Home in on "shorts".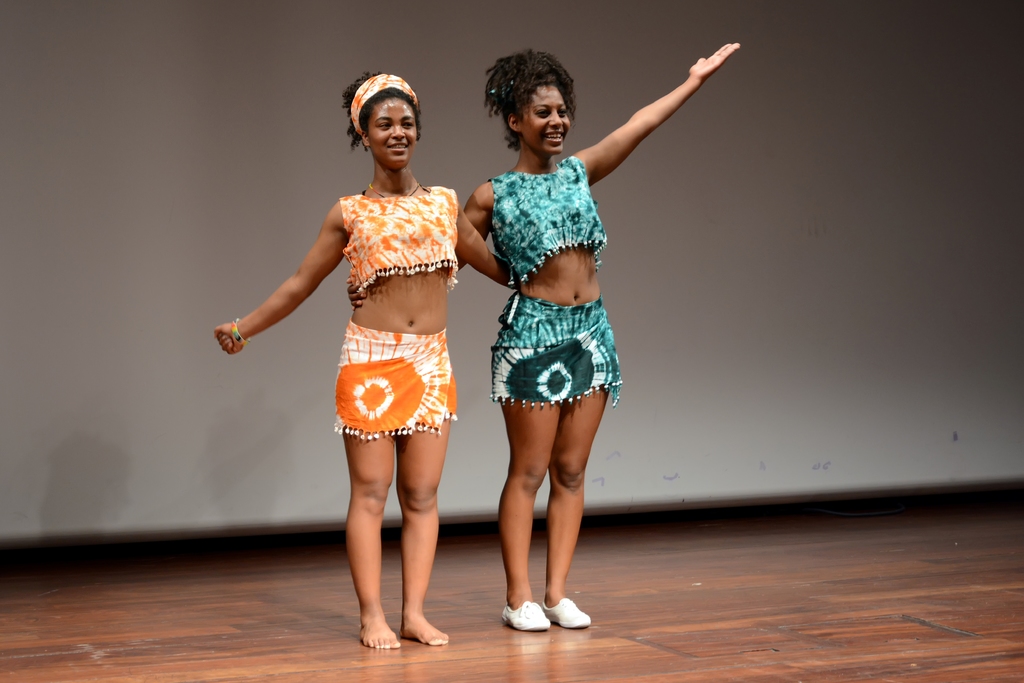
Homed in at <box>489,290,625,404</box>.
